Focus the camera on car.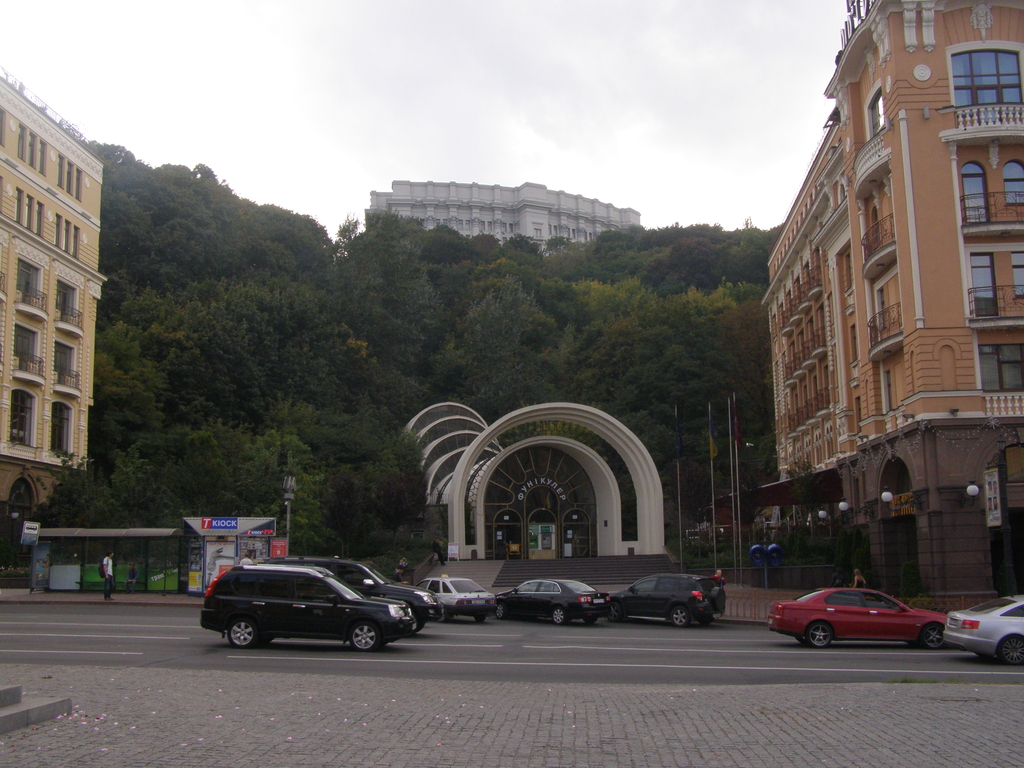
Focus region: BBox(768, 587, 948, 652).
